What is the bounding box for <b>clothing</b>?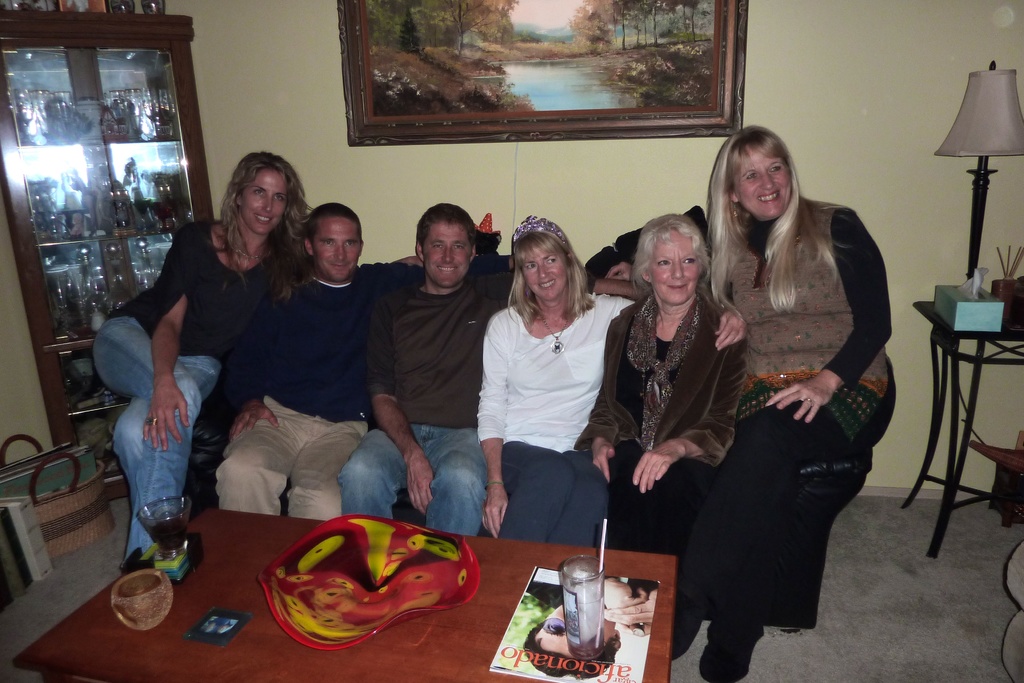
locate(92, 220, 276, 570).
